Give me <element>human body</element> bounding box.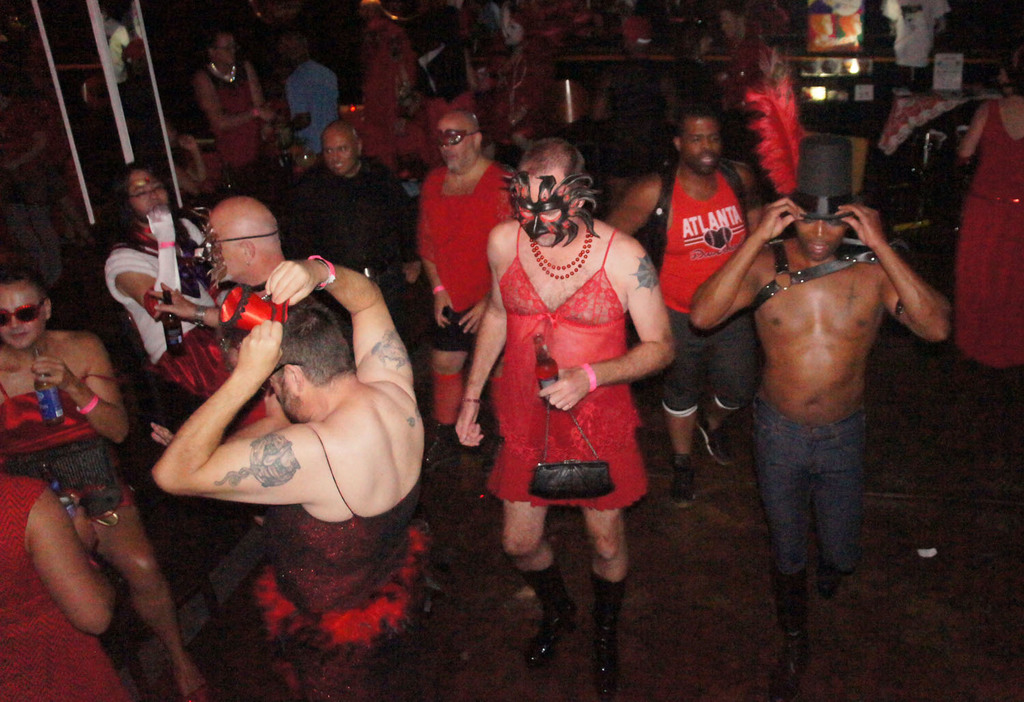
l=163, t=286, r=274, b=521.
